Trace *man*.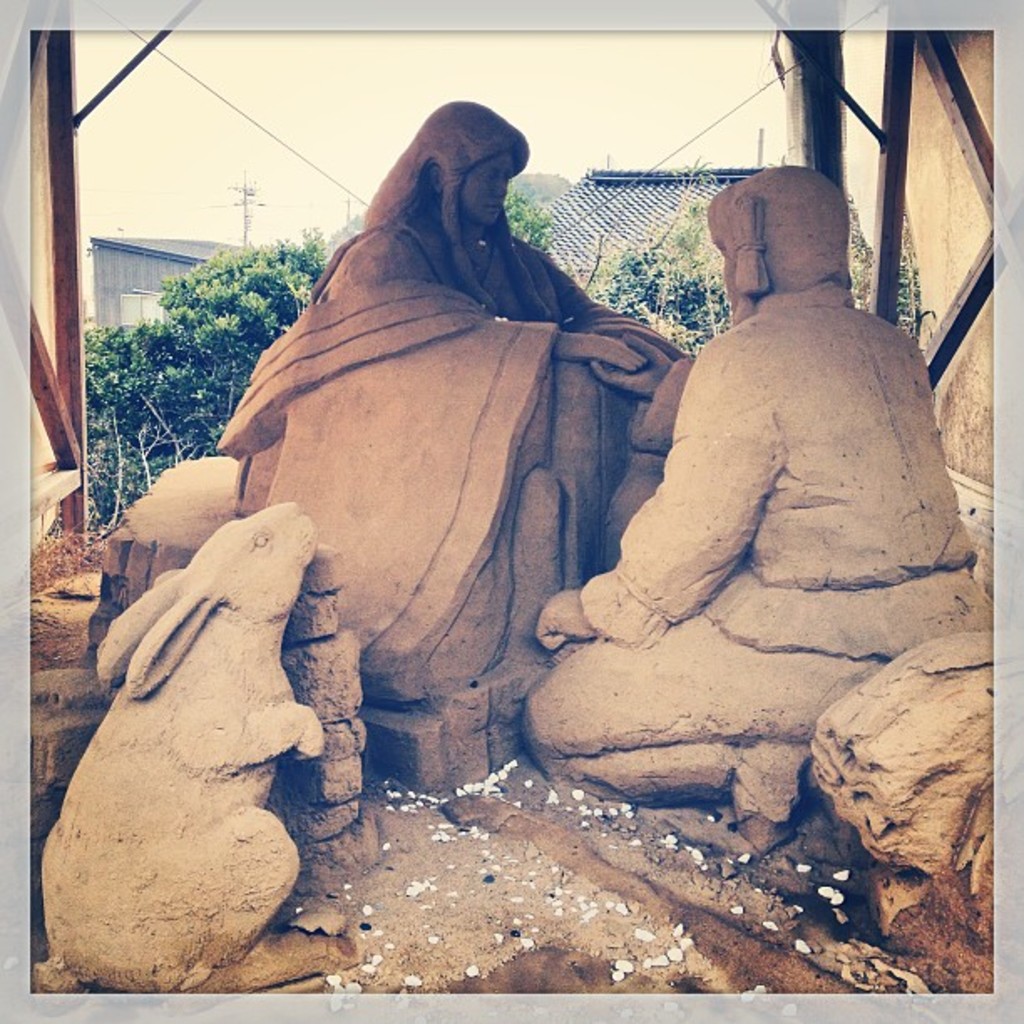
Traced to x1=542 y1=156 x2=982 y2=870.
